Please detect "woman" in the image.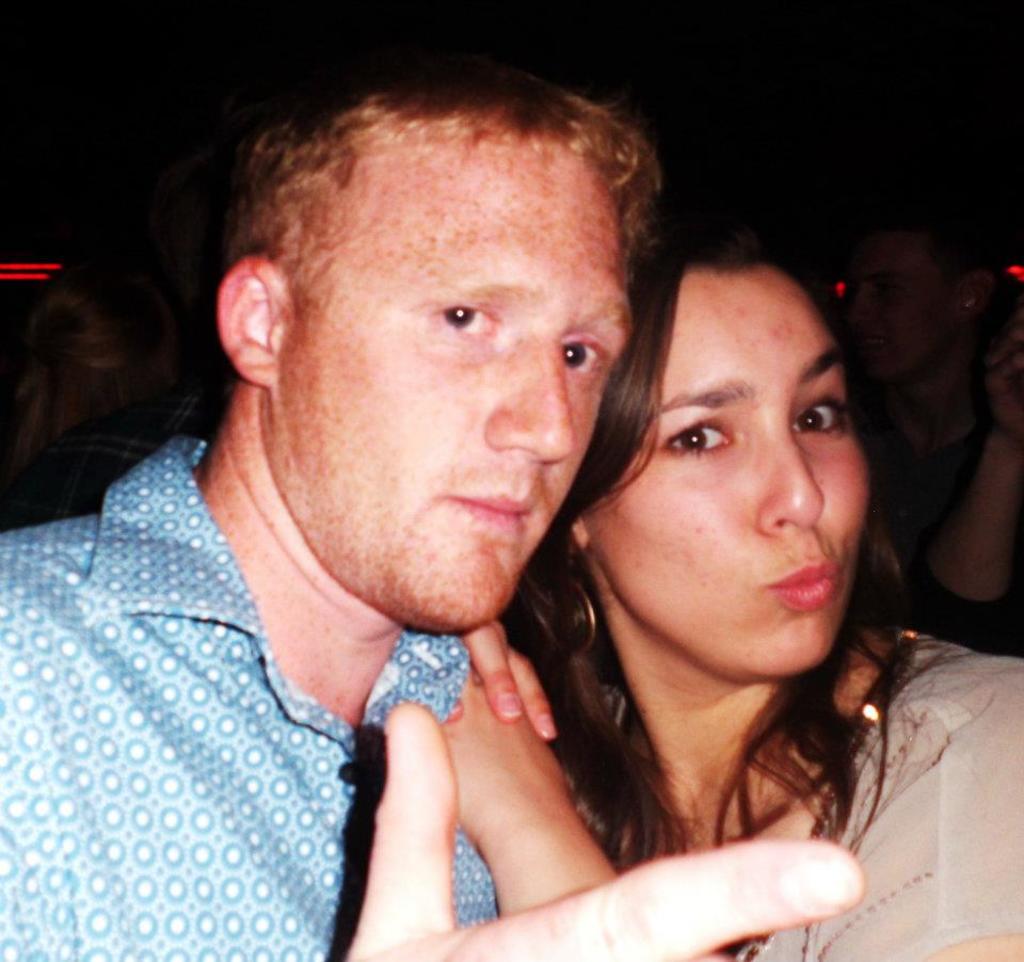
{"x1": 455, "y1": 209, "x2": 1023, "y2": 961}.
